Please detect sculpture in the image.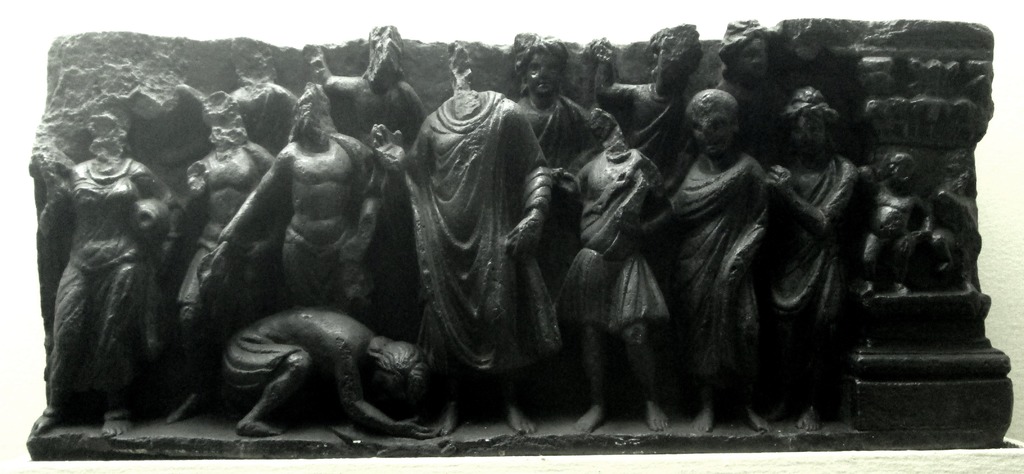
bbox=(25, 29, 979, 461).
